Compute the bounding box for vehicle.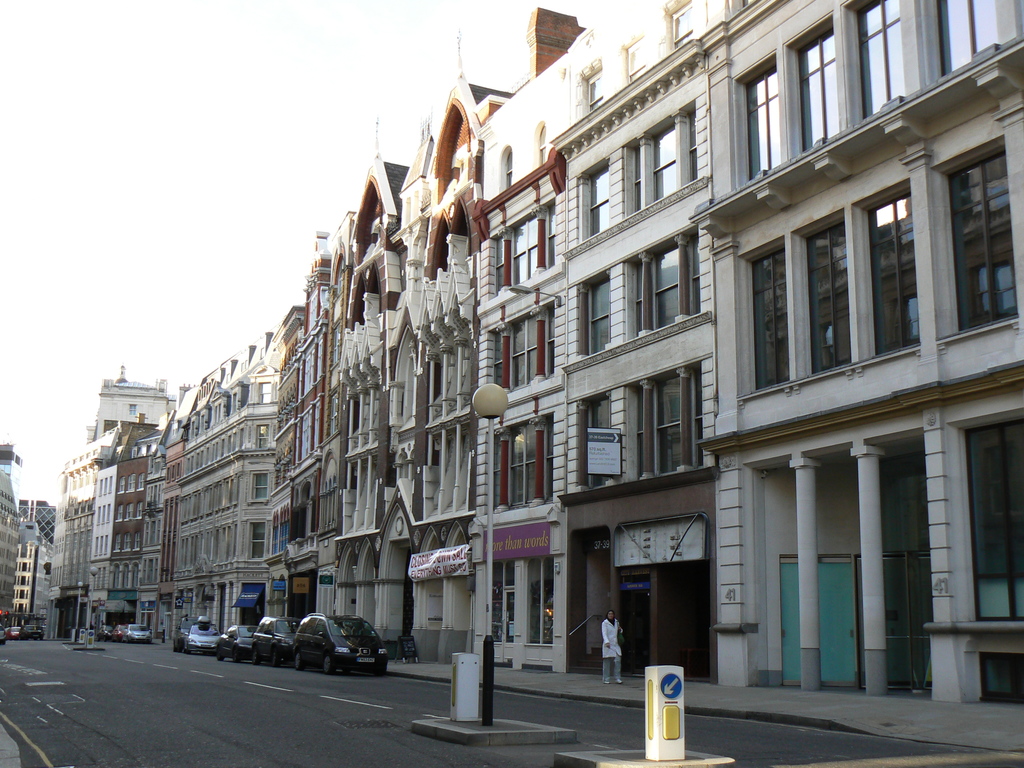
94/622/110/641.
